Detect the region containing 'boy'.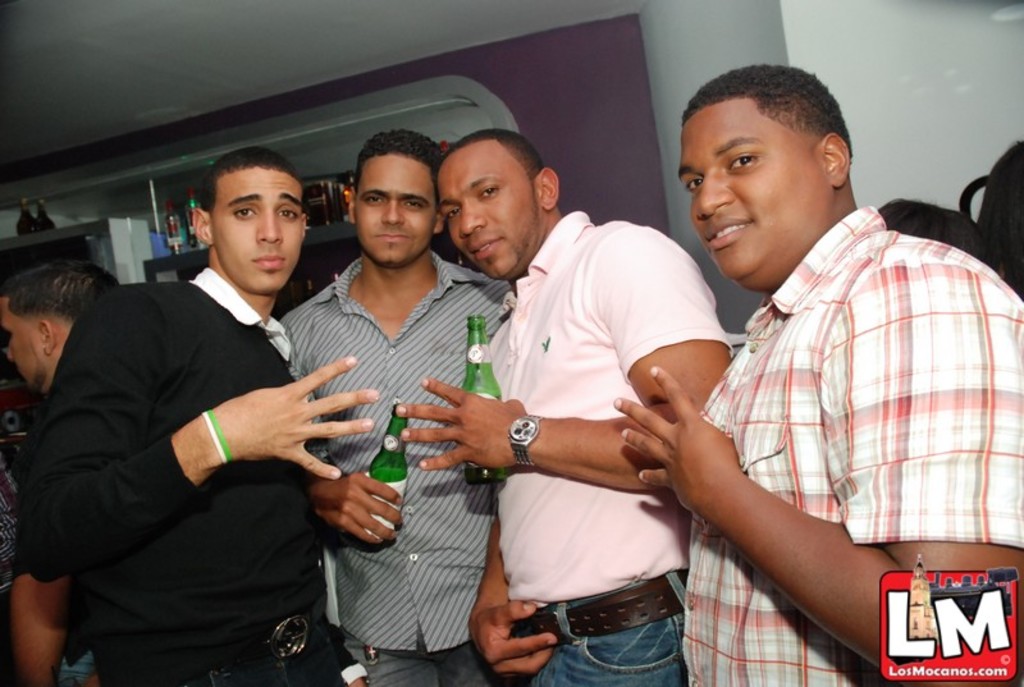
599:32:993:679.
